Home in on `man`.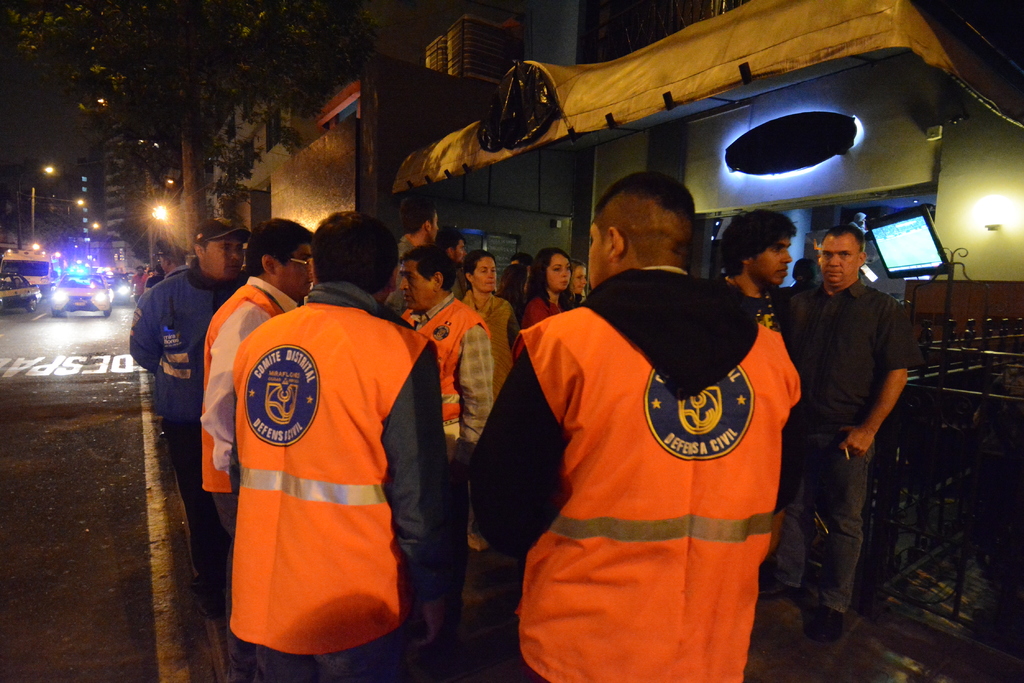
Homed in at 486,154,828,673.
